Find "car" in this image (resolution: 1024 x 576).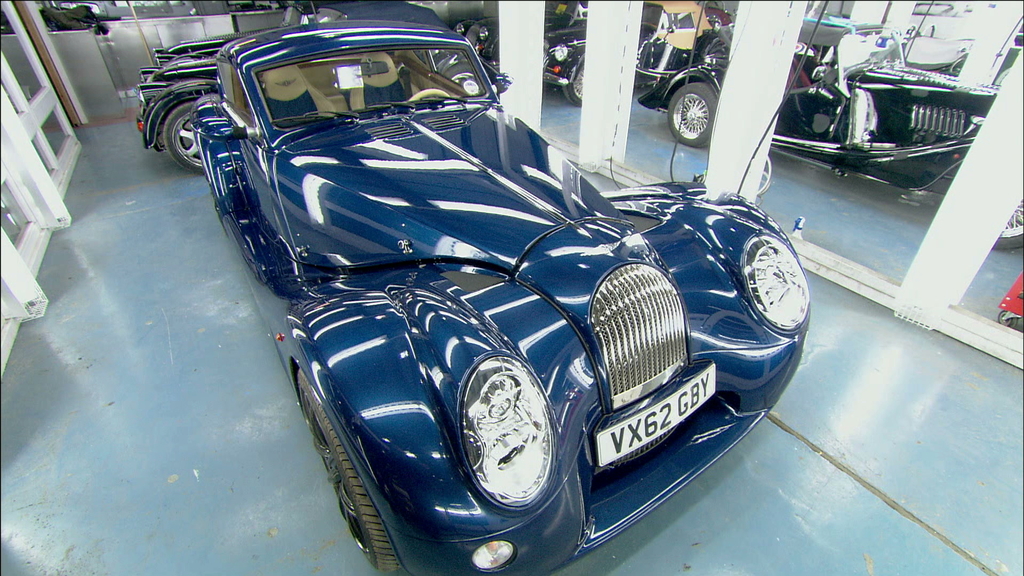
Rect(542, 0, 733, 107).
